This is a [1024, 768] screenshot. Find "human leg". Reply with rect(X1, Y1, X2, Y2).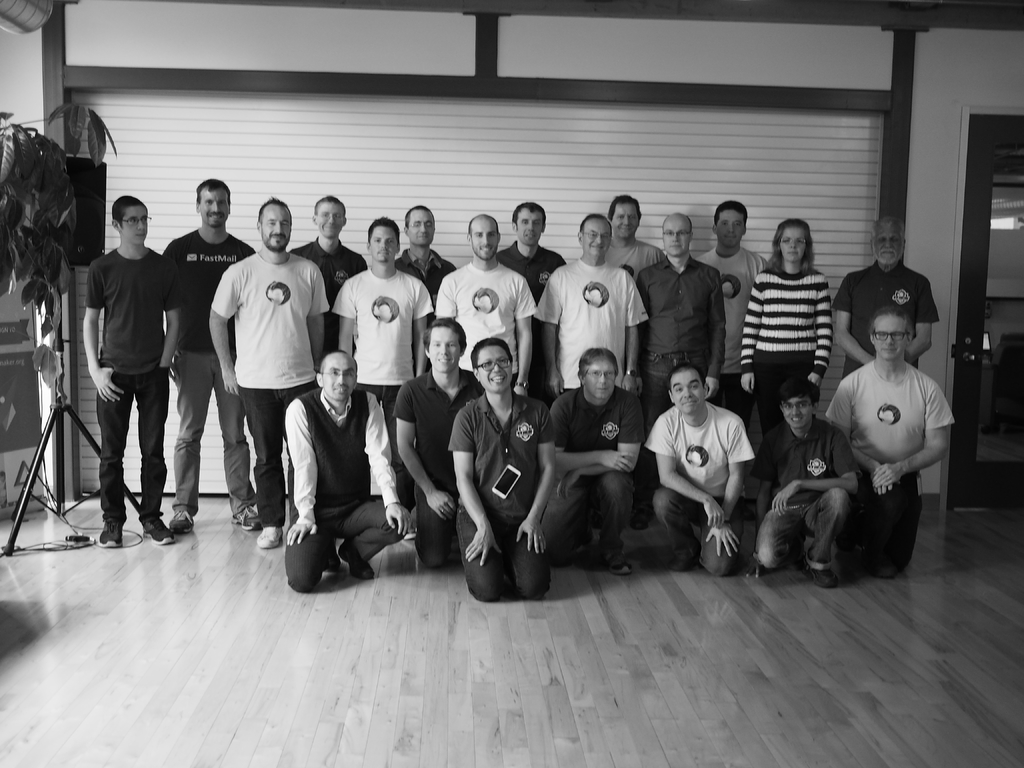
rect(655, 476, 694, 547).
